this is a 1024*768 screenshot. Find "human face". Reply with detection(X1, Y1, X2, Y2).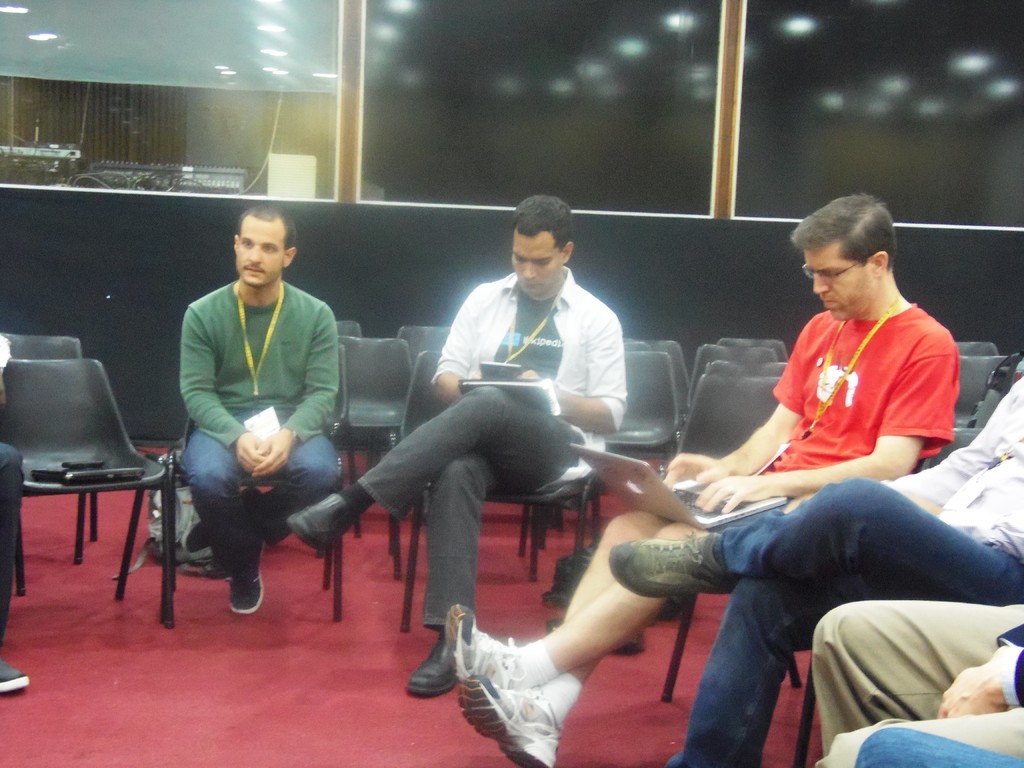
detection(512, 237, 558, 292).
